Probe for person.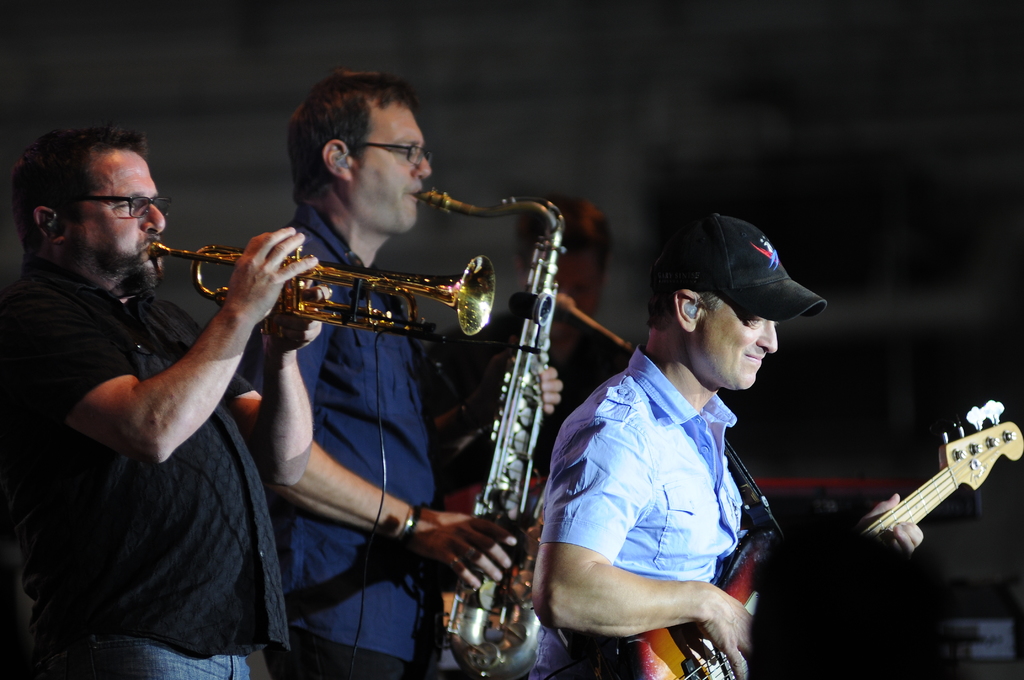
Probe result: (left=428, top=193, right=637, bottom=493).
